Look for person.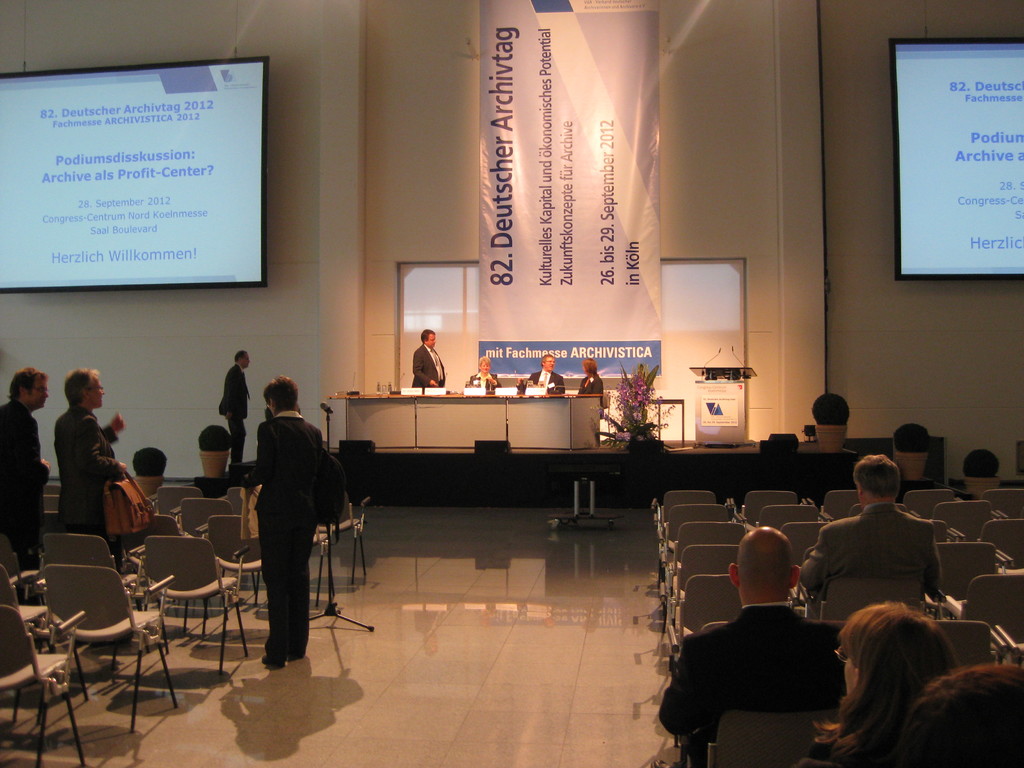
Found: 243, 372, 337, 674.
